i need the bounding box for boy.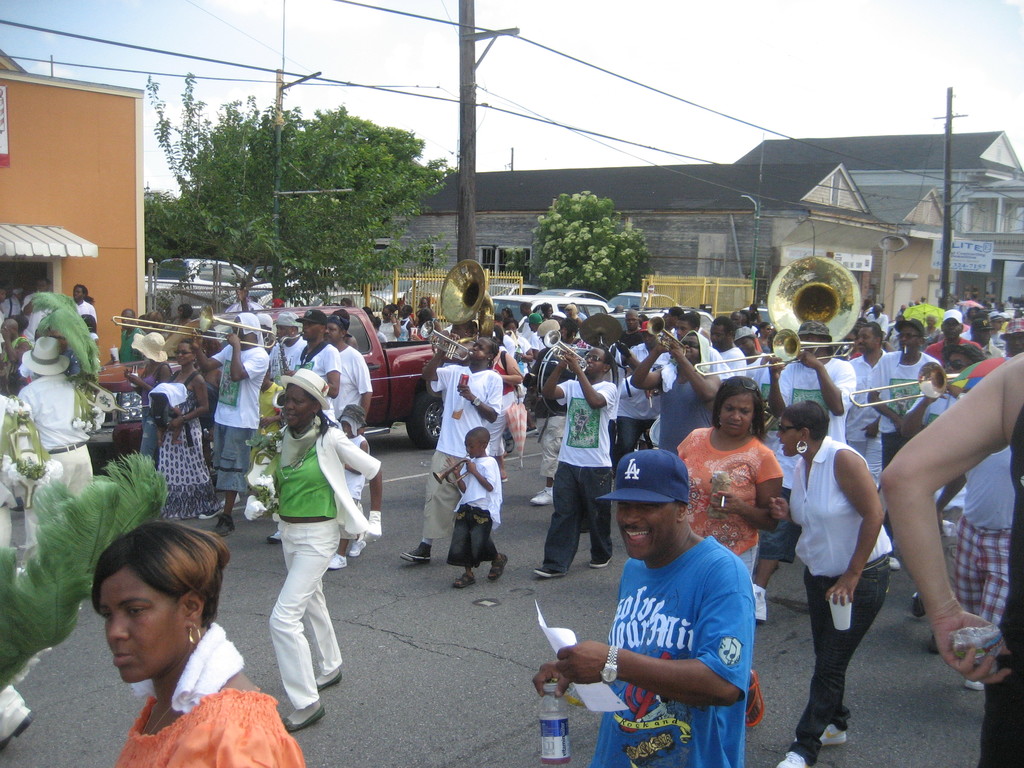
Here it is: <region>271, 310, 339, 541</region>.
